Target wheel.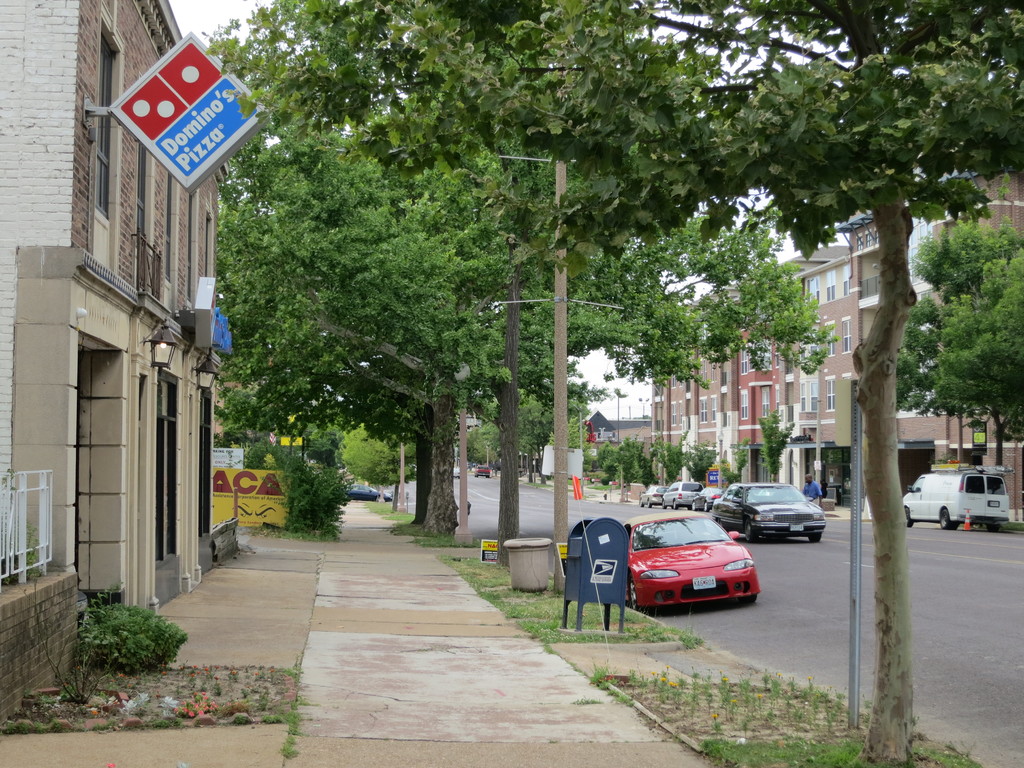
Target region: locate(940, 509, 950, 531).
